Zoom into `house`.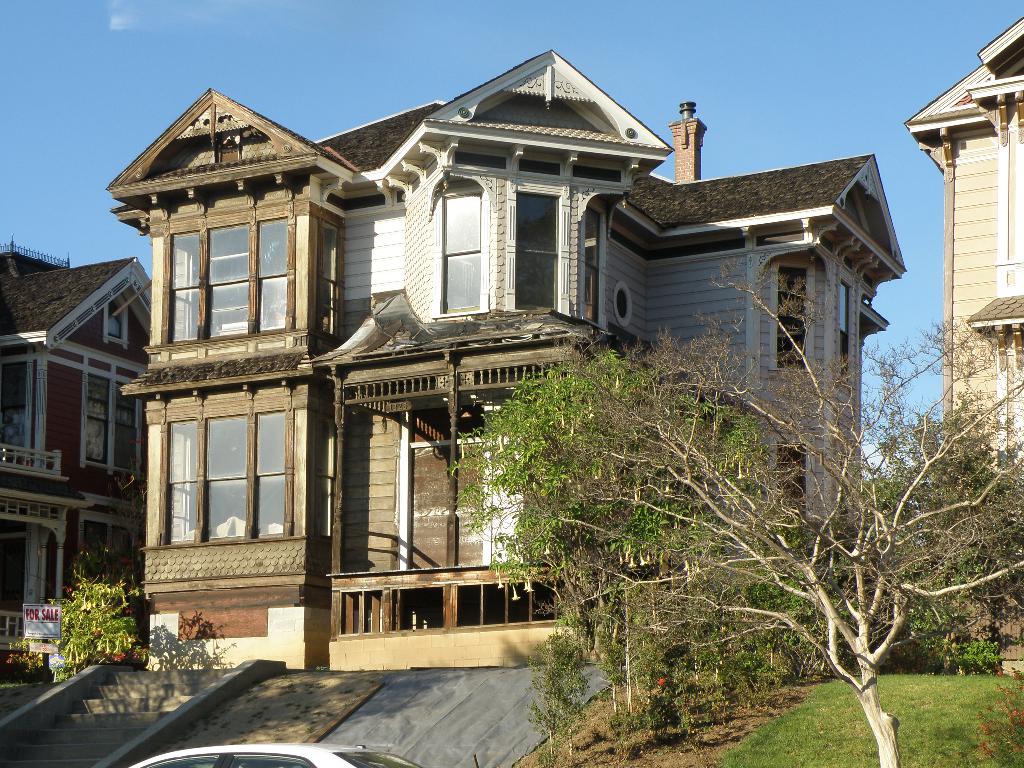
Zoom target: [903,16,1023,465].
